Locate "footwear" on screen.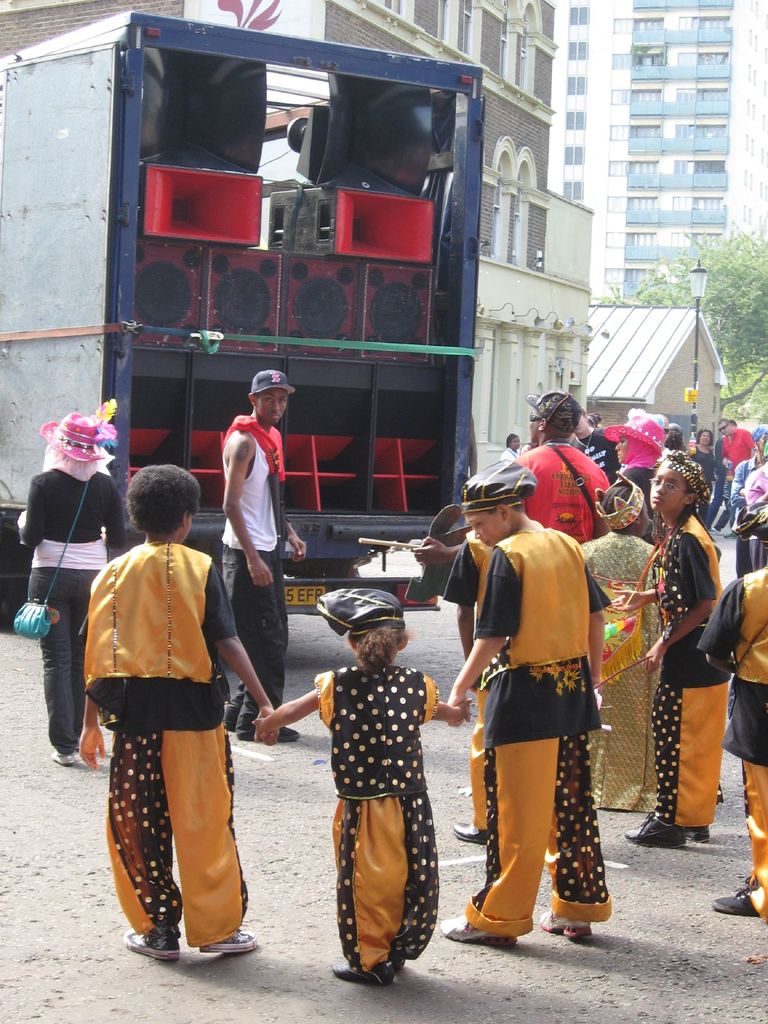
On screen at [left=225, top=722, right=237, bottom=736].
